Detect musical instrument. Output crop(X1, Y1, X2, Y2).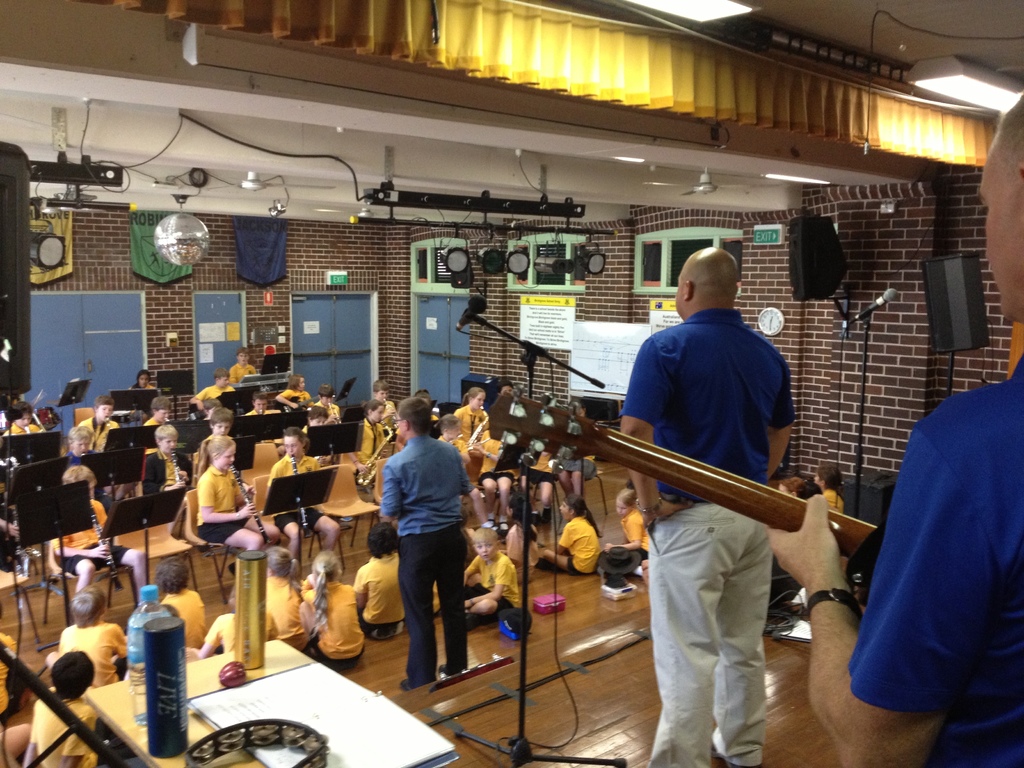
crop(557, 408, 855, 553).
